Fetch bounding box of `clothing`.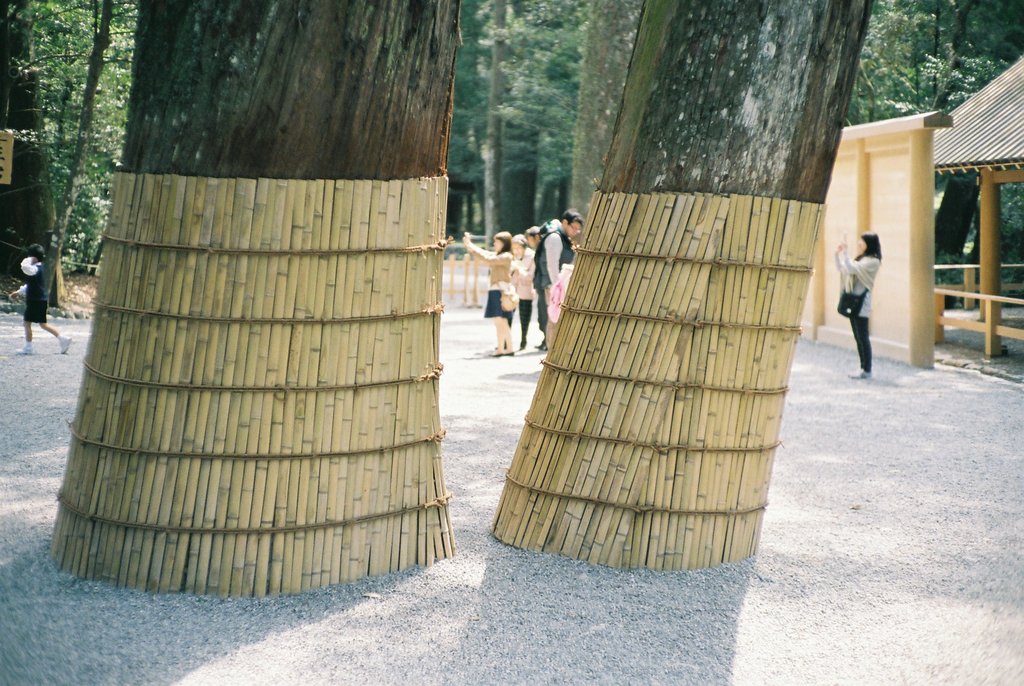
Bbox: 483, 250, 512, 322.
